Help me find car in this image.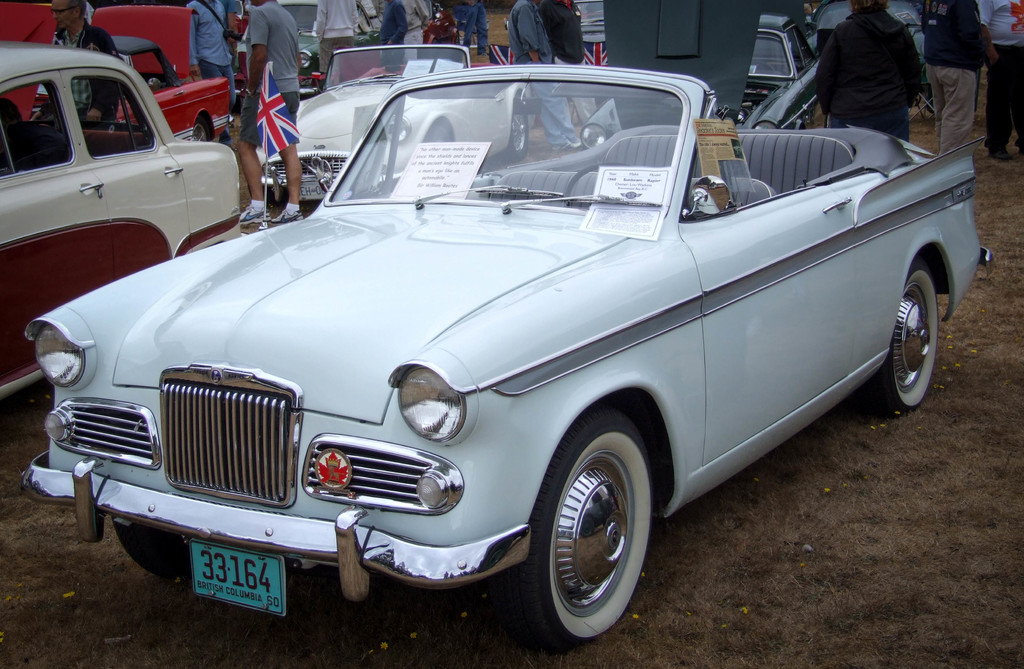
Found it: 0, 38, 244, 391.
